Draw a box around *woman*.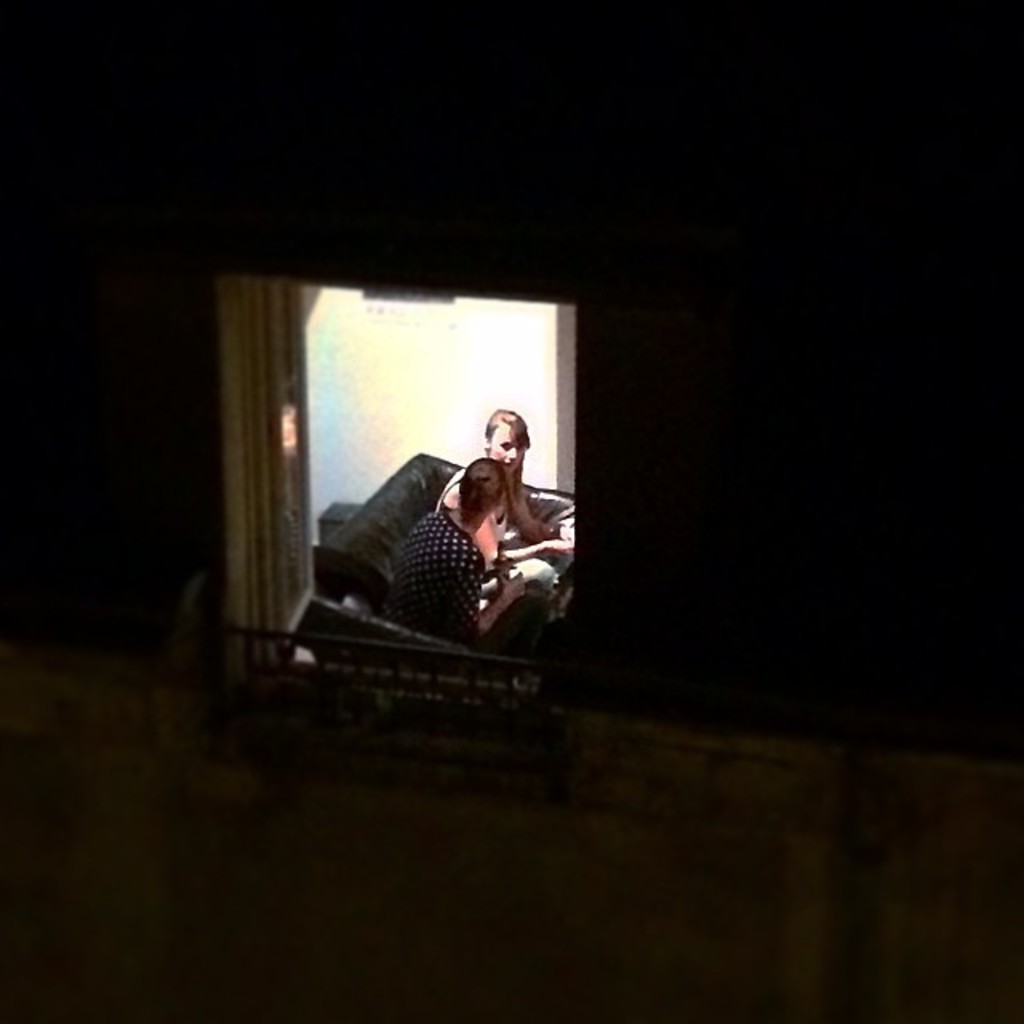
{"left": 390, "top": 461, "right": 549, "bottom": 653}.
